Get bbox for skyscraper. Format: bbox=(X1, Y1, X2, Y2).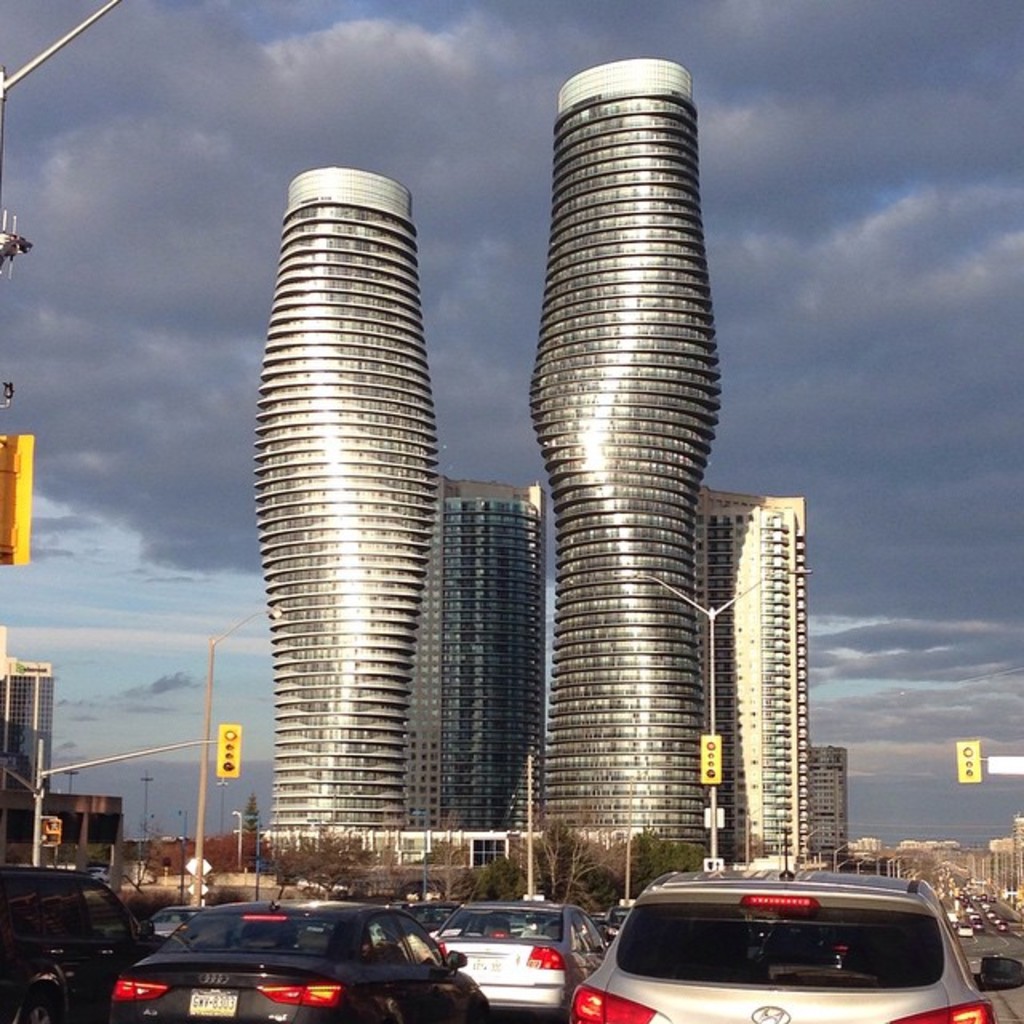
bbox=(499, 32, 771, 886).
